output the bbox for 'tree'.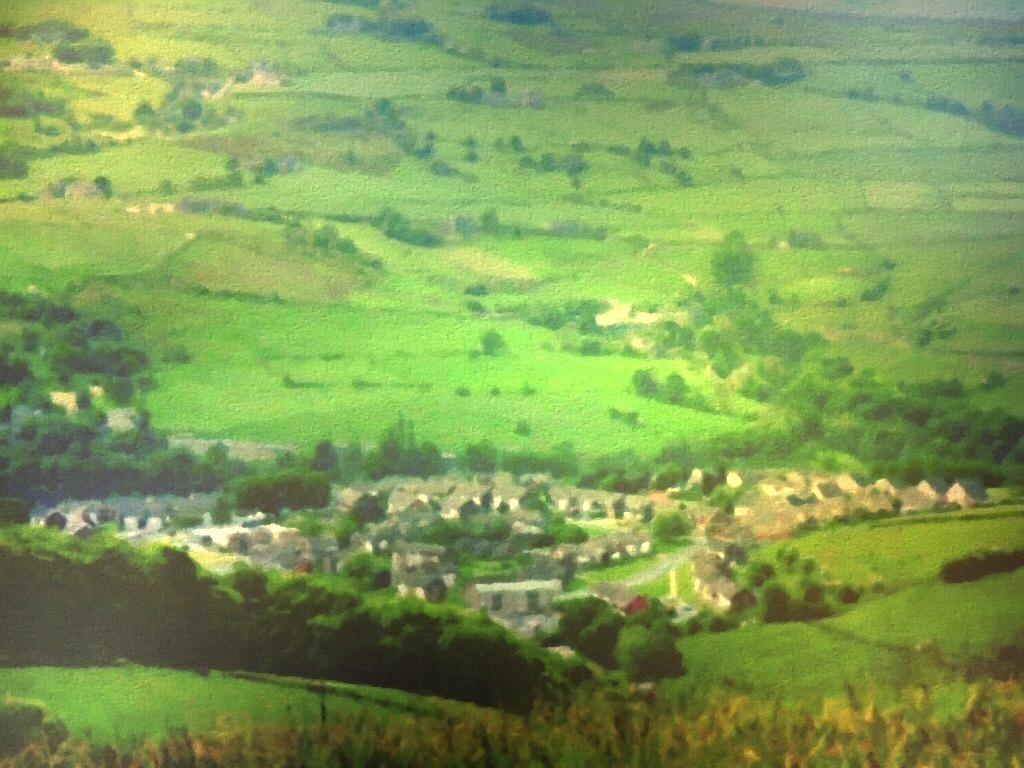
{"left": 763, "top": 588, "right": 796, "bottom": 625}.
